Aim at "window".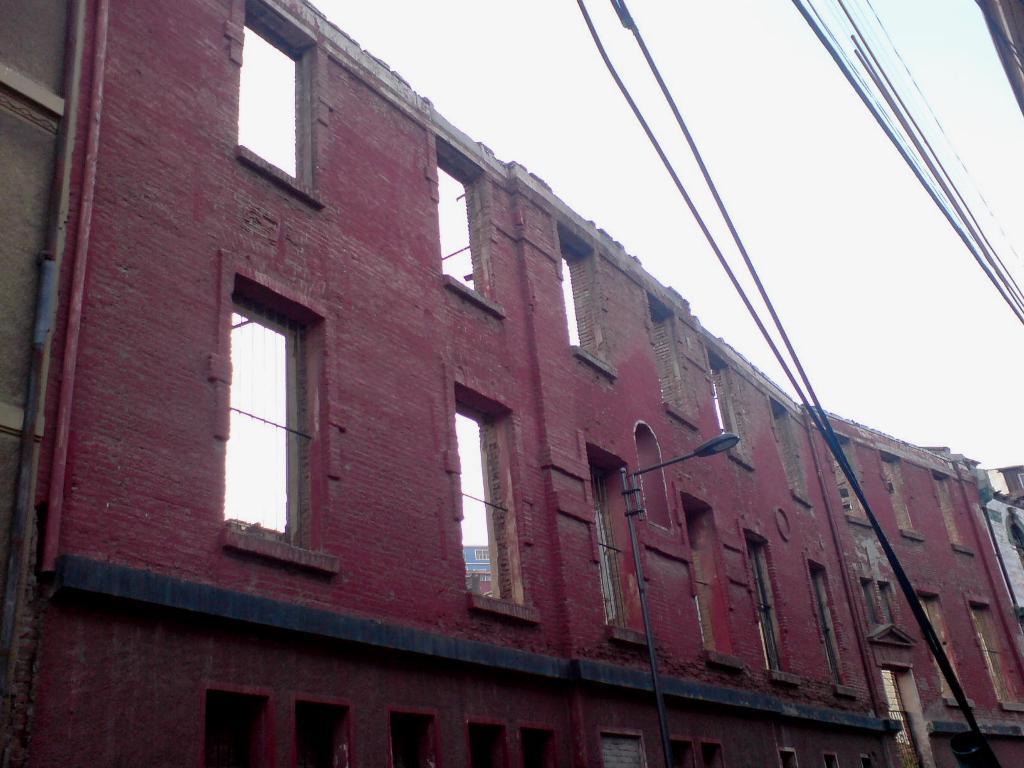
Aimed at left=387, top=706, right=455, bottom=767.
